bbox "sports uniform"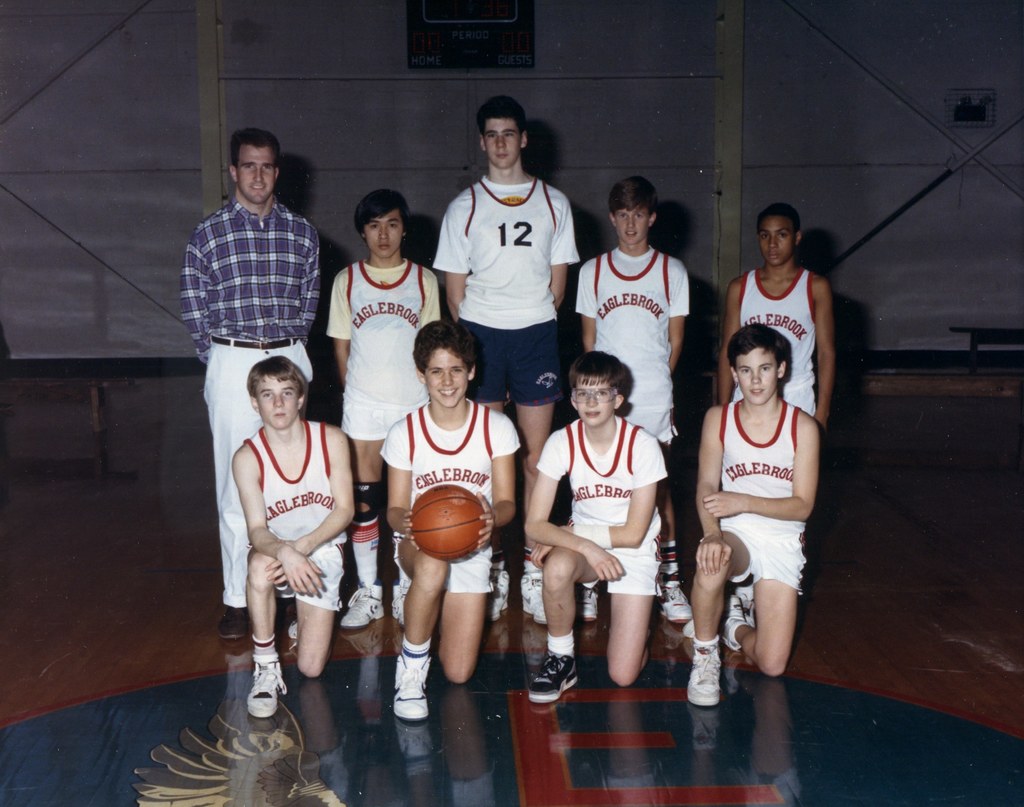
x1=577 y1=245 x2=705 y2=445
